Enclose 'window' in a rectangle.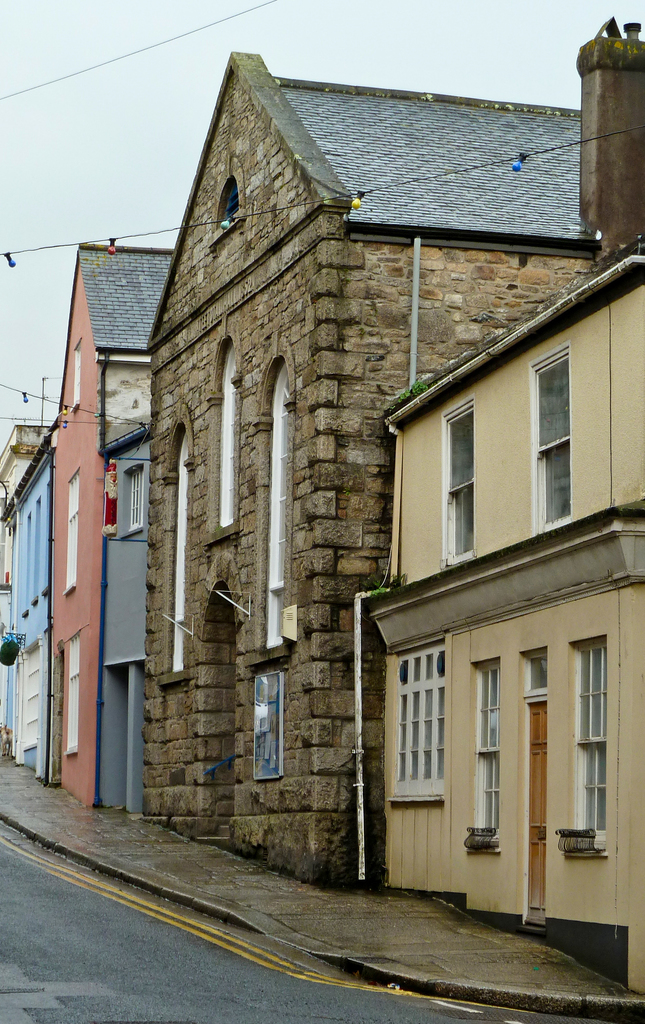
x1=67 y1=633 x2=81 y2=757.
